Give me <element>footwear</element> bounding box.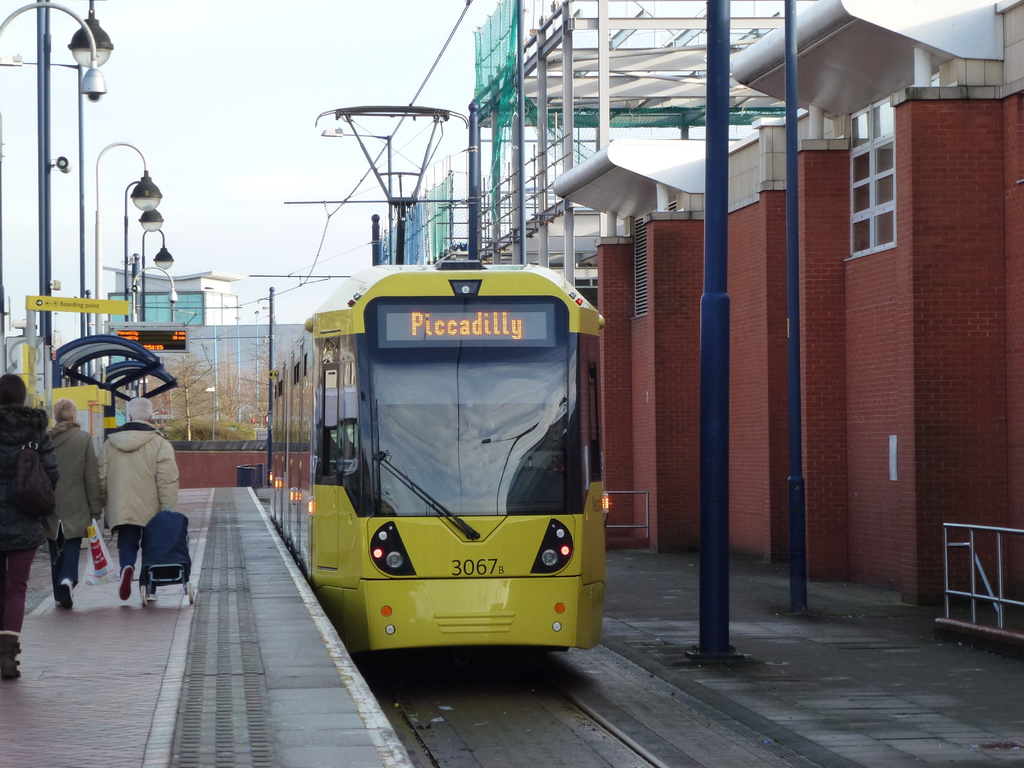
(116, 563, 137, 603).
